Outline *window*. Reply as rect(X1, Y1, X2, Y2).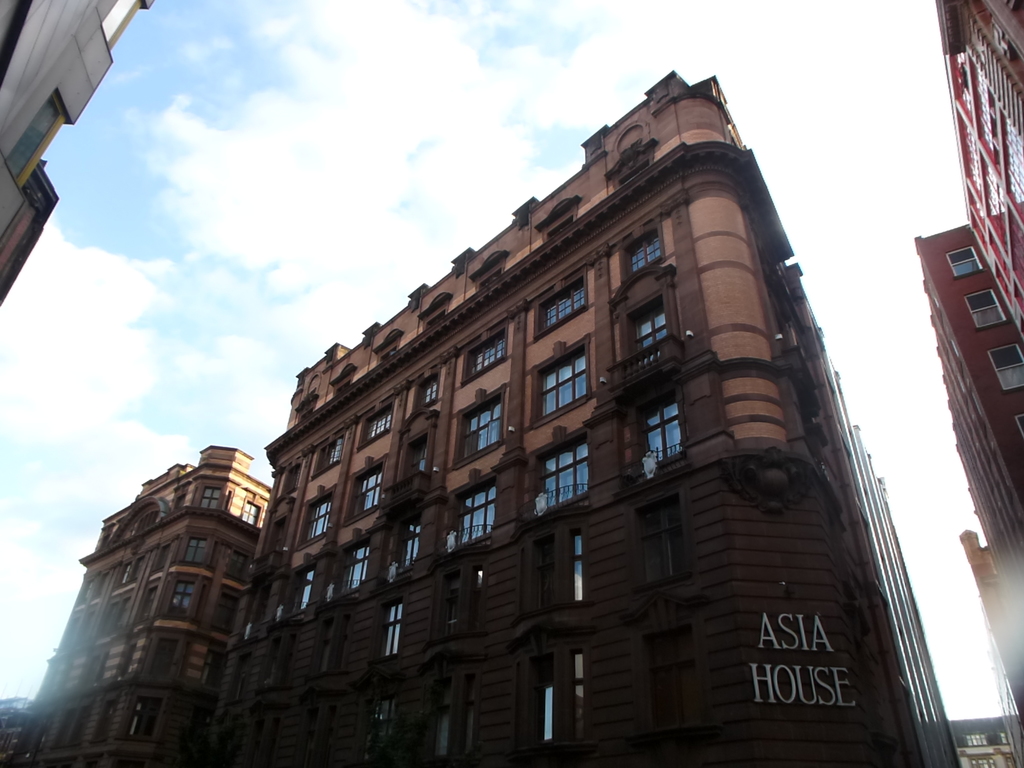
rect(118, 692, 166, 743).
